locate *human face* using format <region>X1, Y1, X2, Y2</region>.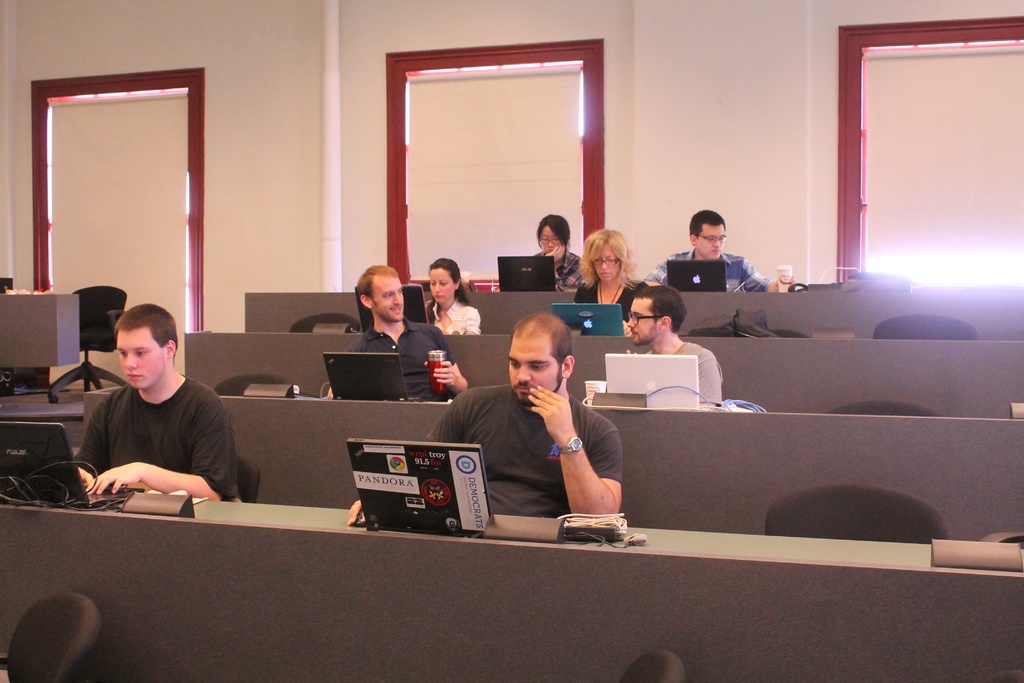
<region>627, 298, 659, 343</region>.
